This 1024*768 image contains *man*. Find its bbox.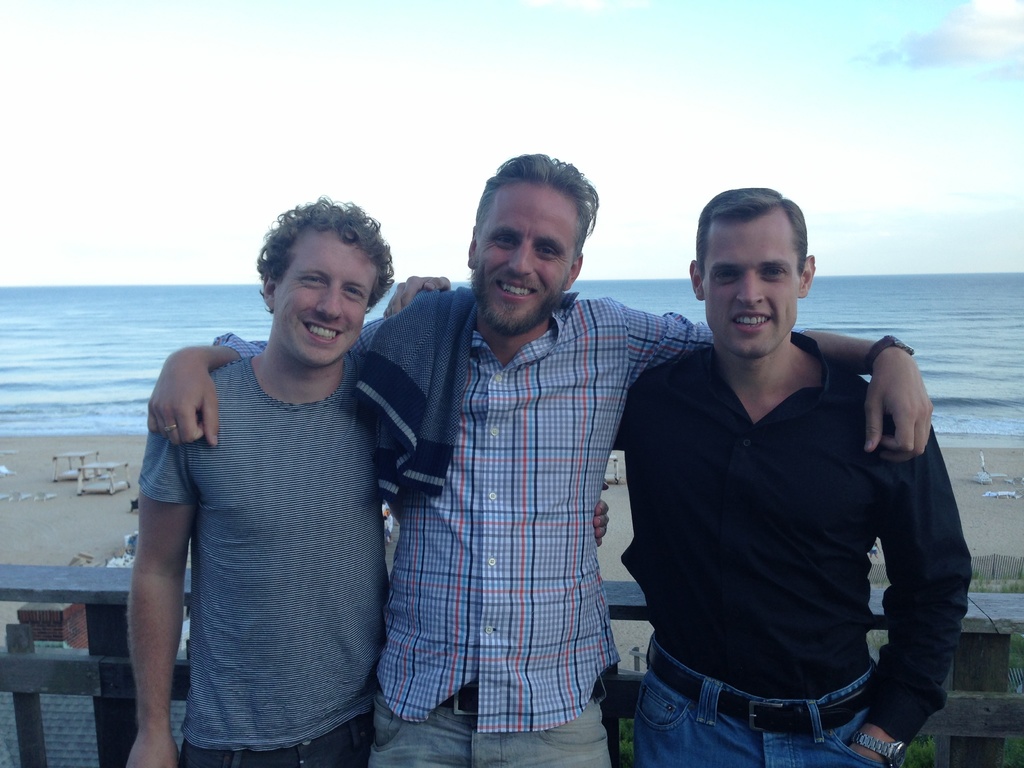
132 149 941 767.
